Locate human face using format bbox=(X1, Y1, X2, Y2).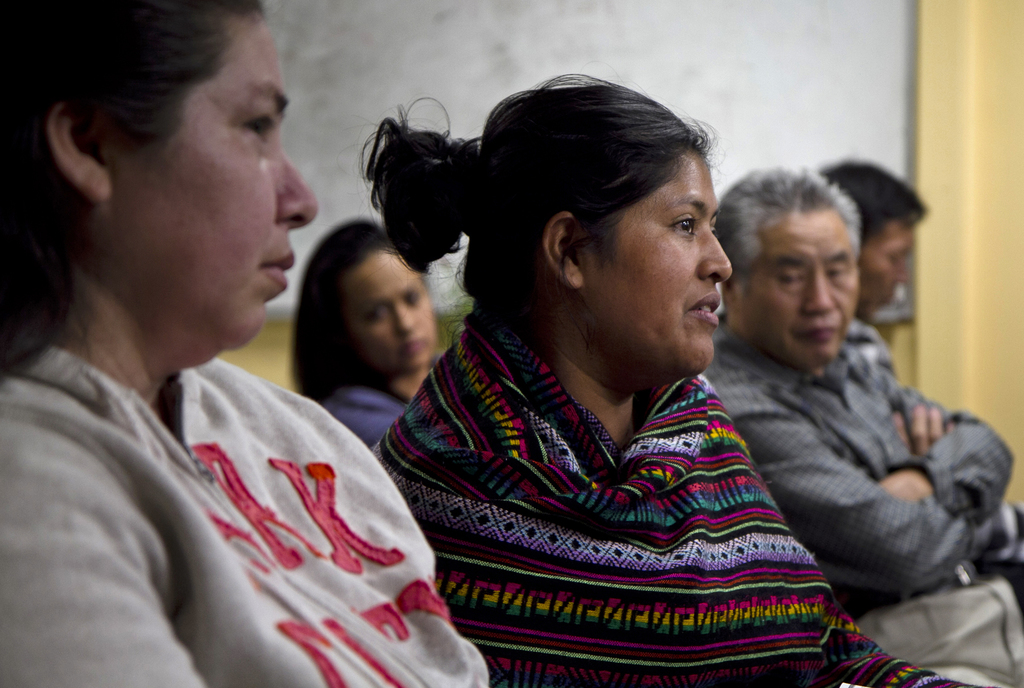
bbox=(855, 219, 916, 326).
